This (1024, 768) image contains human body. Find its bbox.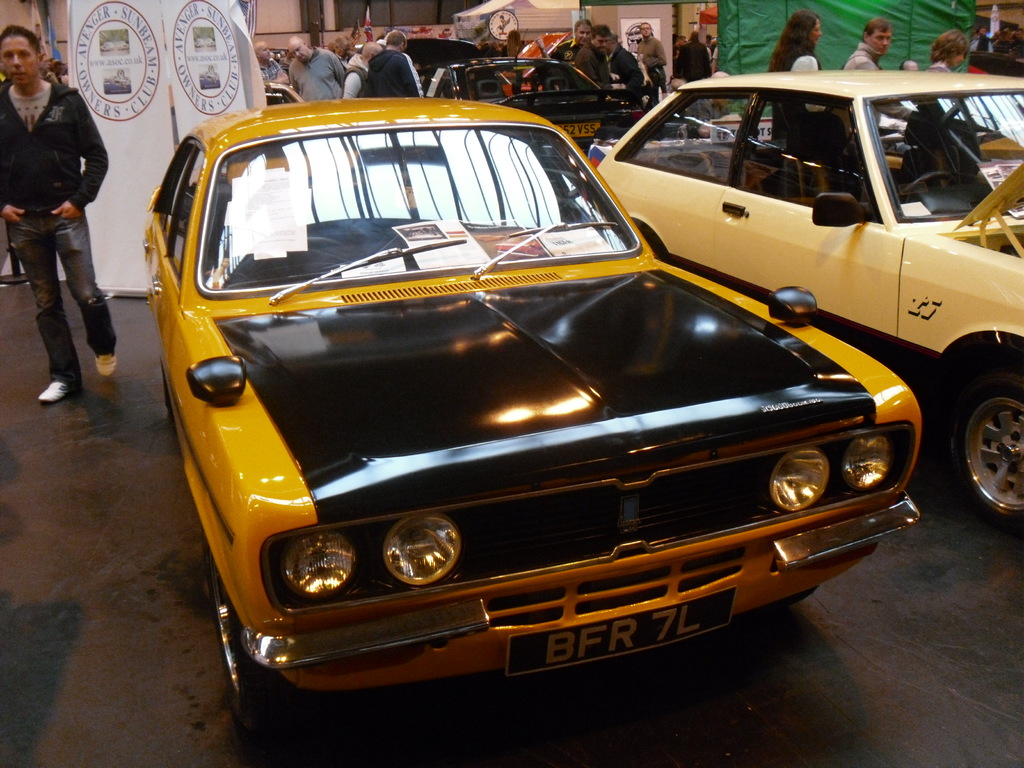
[x1=497, y1=28, x2=525, y2=54].
